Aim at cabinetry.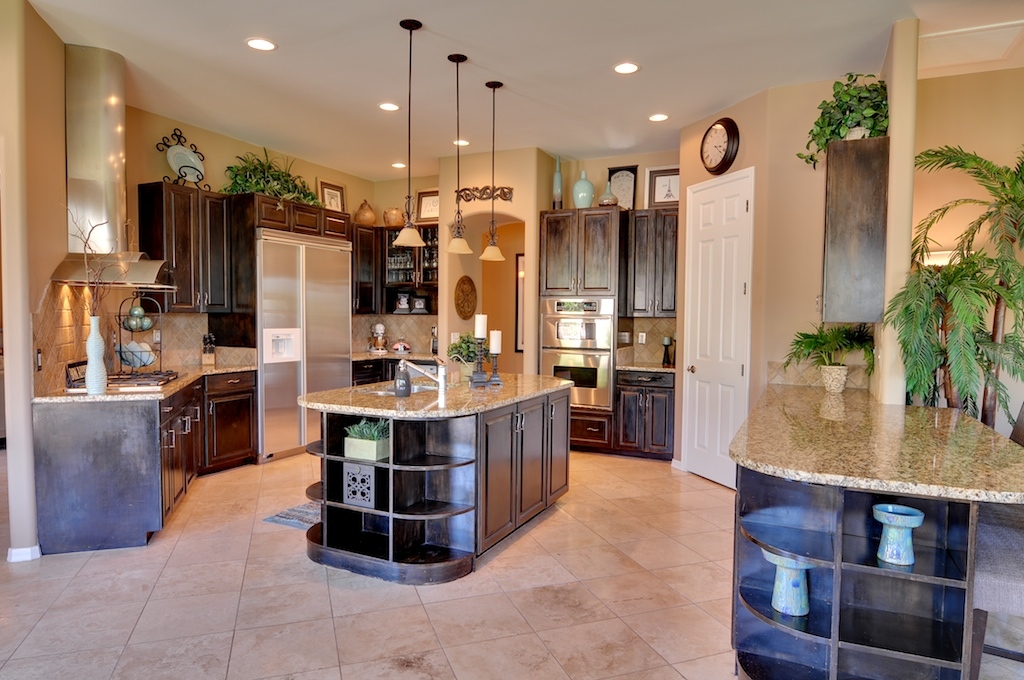
Aimed at detection(299, 371, 573, 585).
